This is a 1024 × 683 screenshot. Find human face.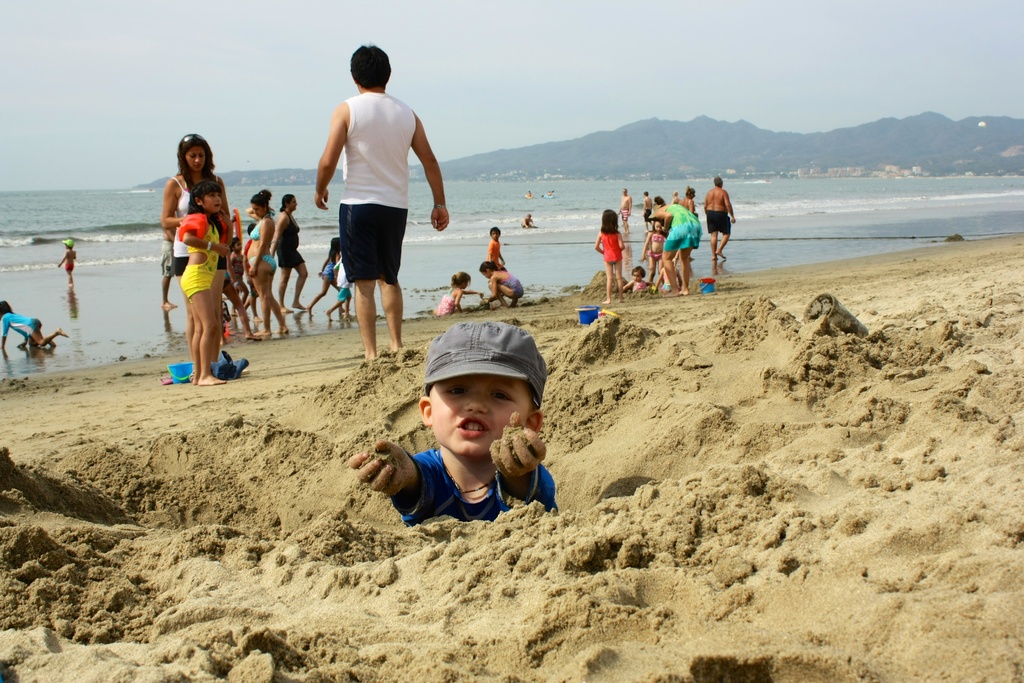
Bounding box: (623, 189, 630, 198).
